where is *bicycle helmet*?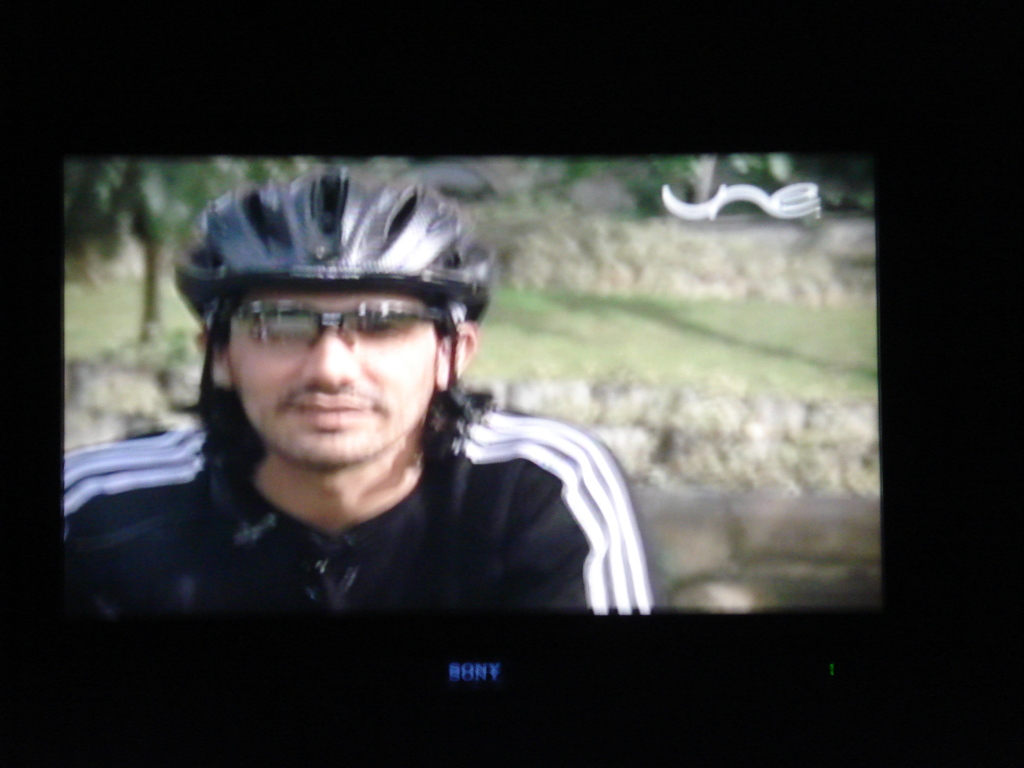
BBox(170, 170, 492, 321).
